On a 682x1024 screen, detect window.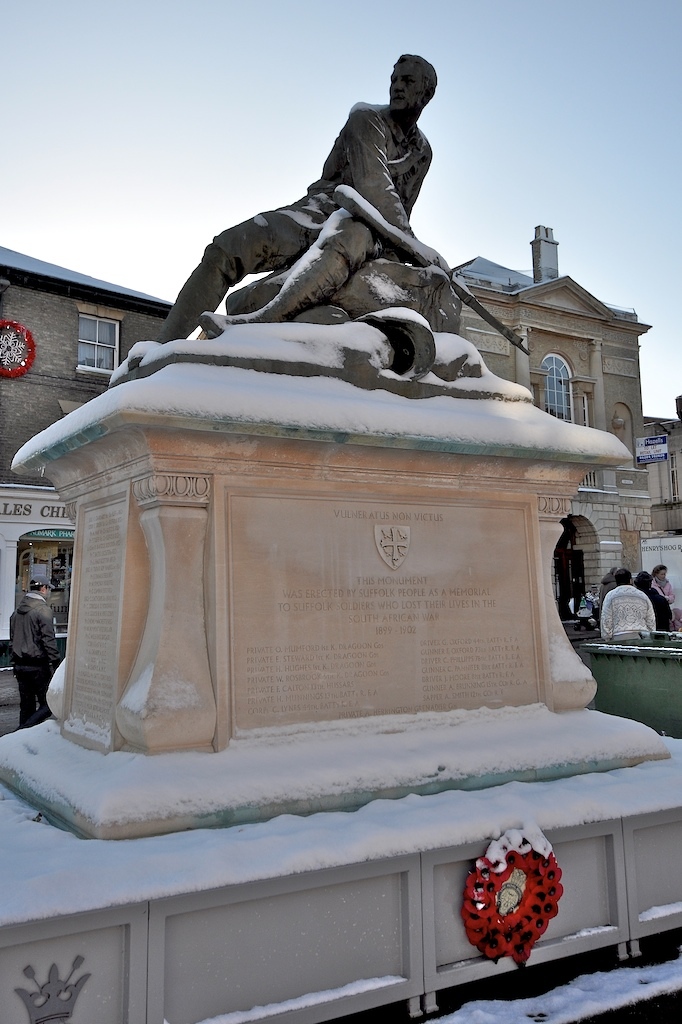
bbox=[545, 353, 575, 420].
